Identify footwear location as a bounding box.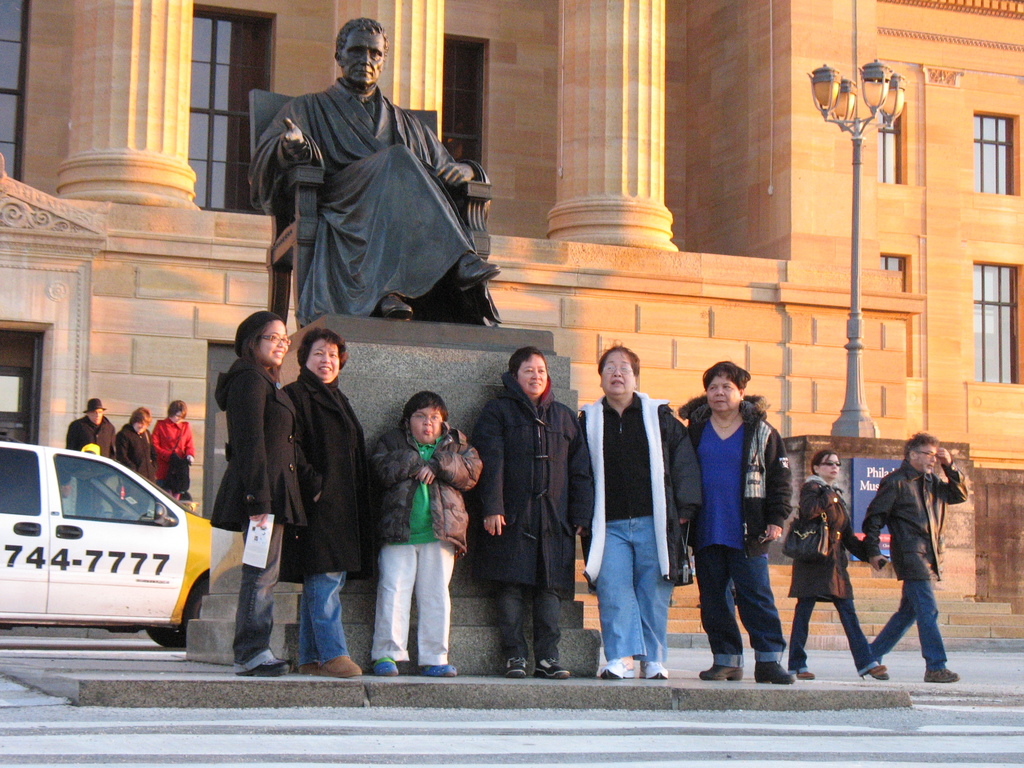
[451,248,501,288].
